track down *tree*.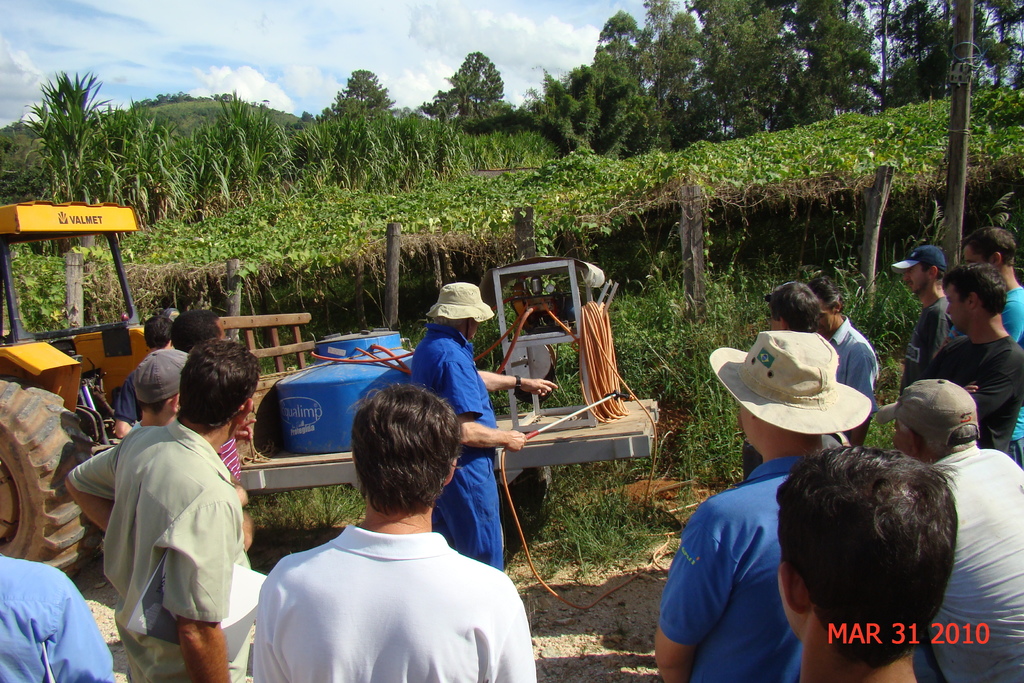
Tracked to bbox(420, 37, 519, 135).
